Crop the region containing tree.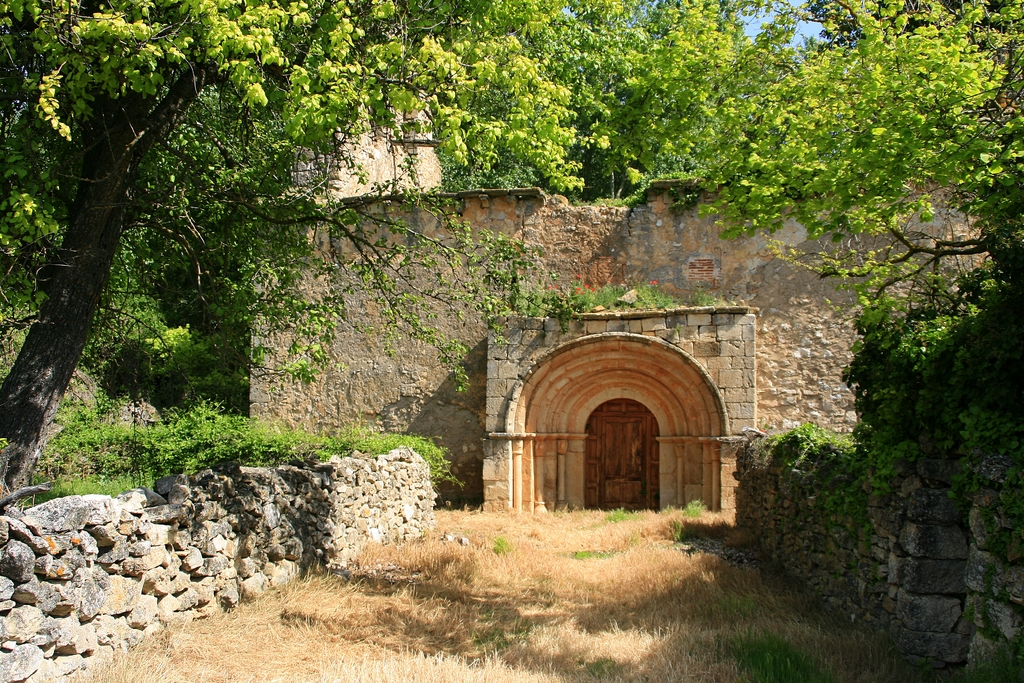
Crop region: [x1=0, y1=0, x2=602, y2=514].
